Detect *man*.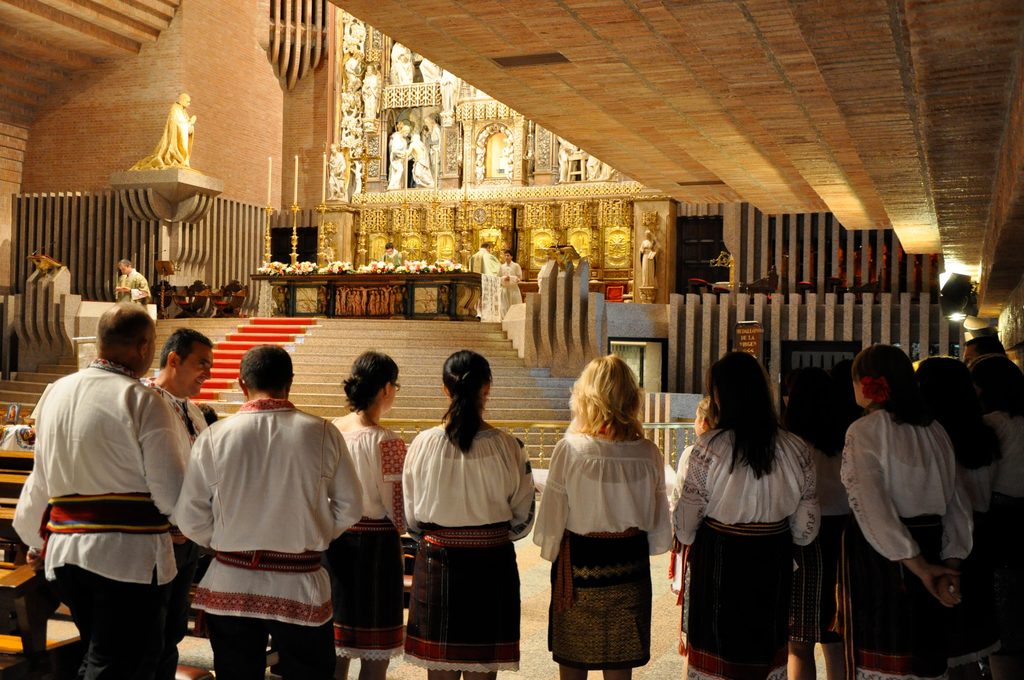
Detected at (495,247,524,311).
